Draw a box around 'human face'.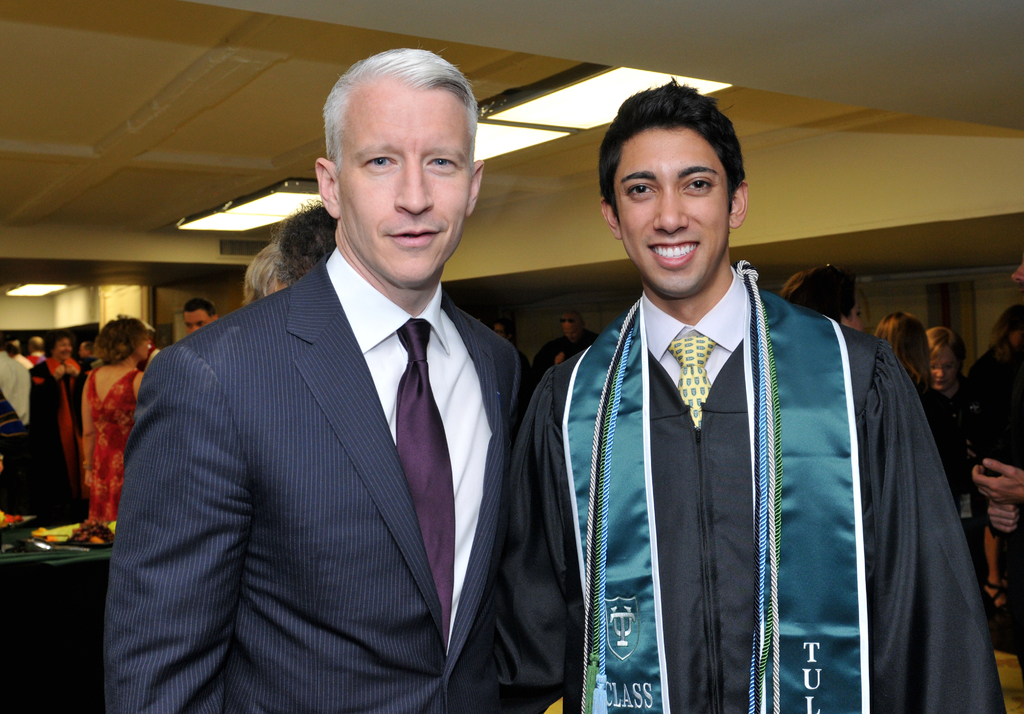
[x1=559, y1=311, x2=576, y2=333].
